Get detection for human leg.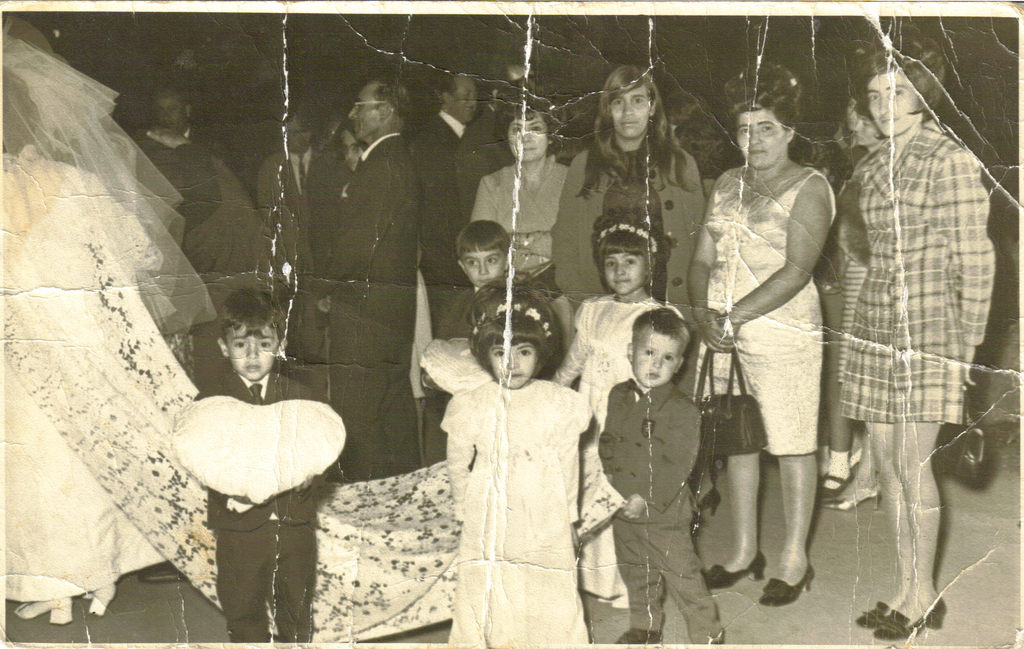
Detection: box=[271, 524, 324, 646].
